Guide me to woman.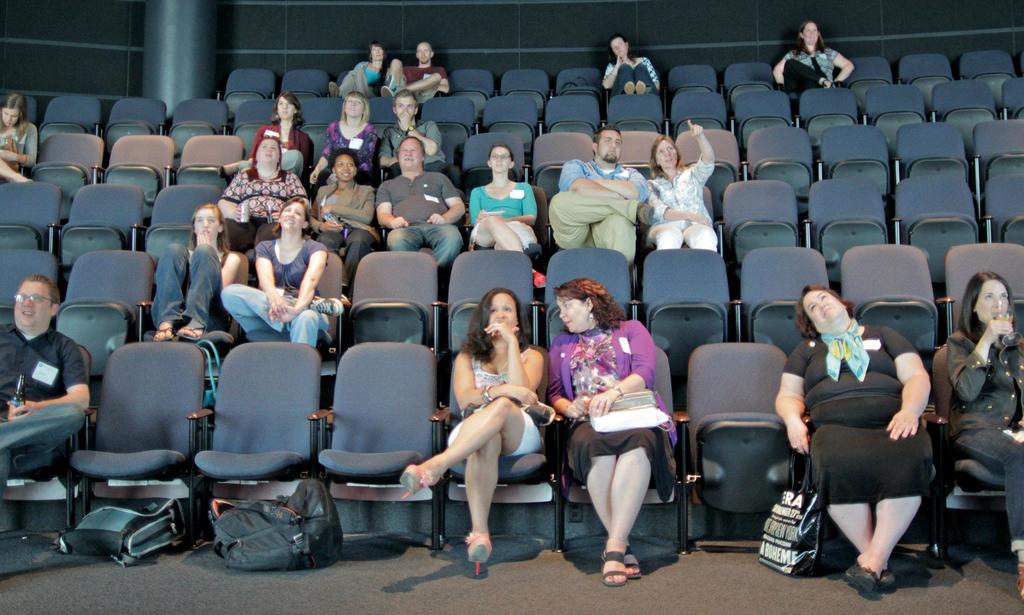
Guidance: (308,150,374,293).
